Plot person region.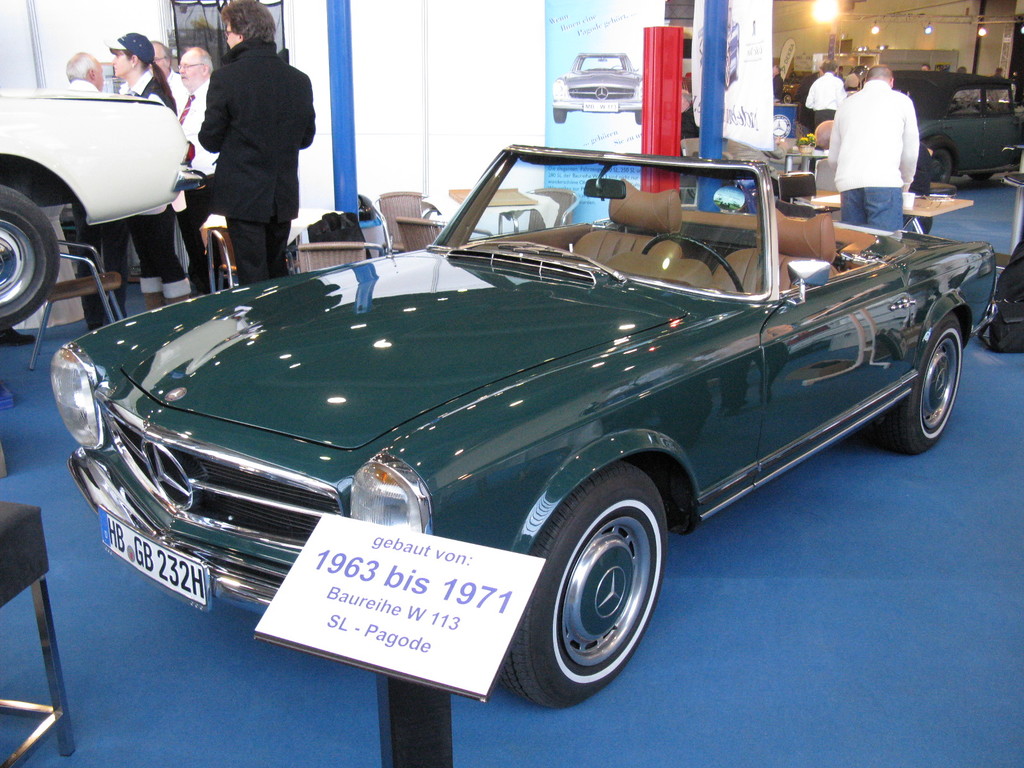
Plotted at (803,61,849,131).
